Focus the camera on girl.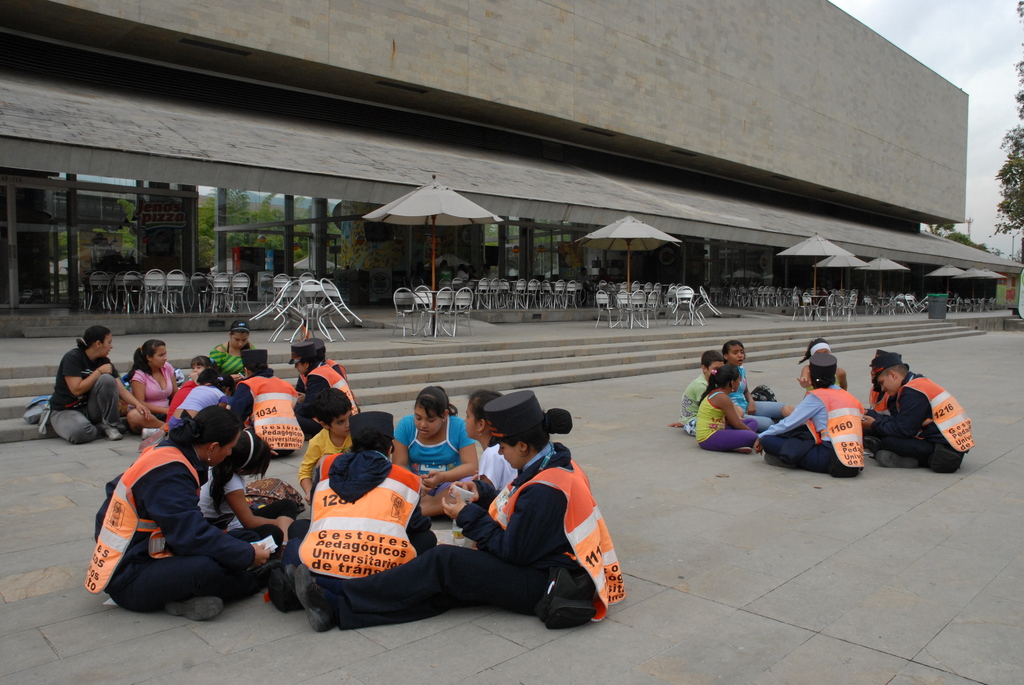
Focus region: detection(726, 335, 799, 432).
